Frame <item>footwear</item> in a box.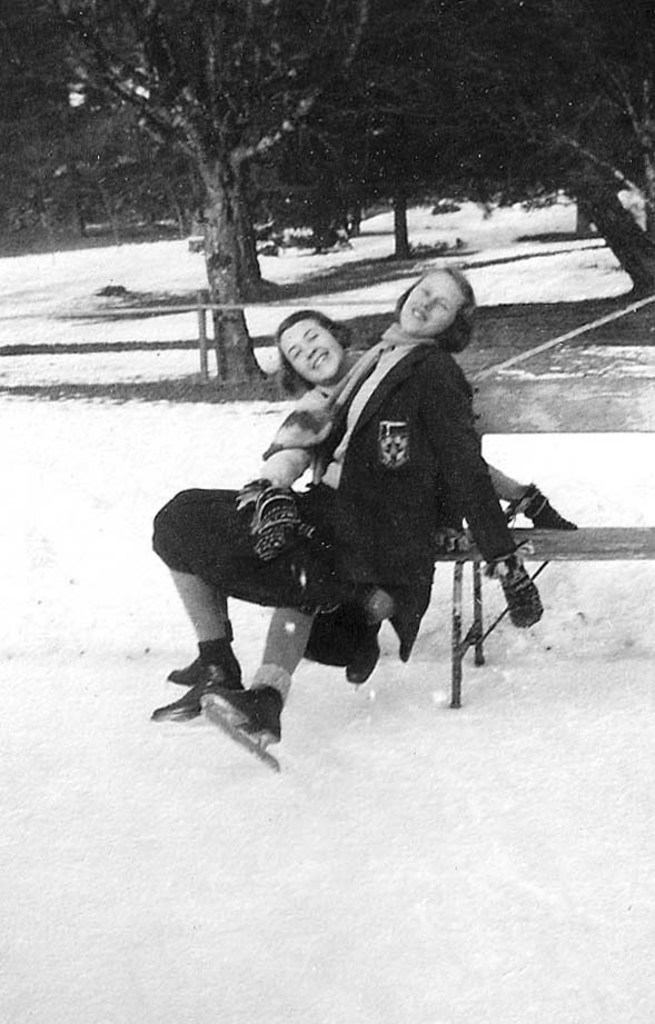
x1=186 y1=662 x2=284 y2=775.
